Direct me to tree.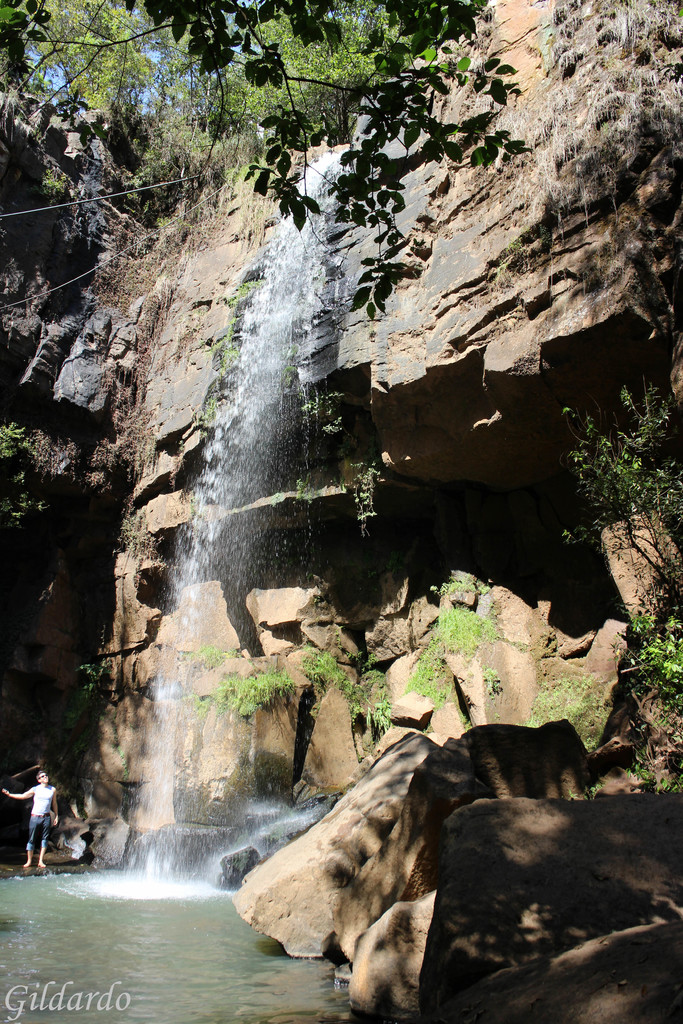
Direction: box=[0, 0, 540, 321].
